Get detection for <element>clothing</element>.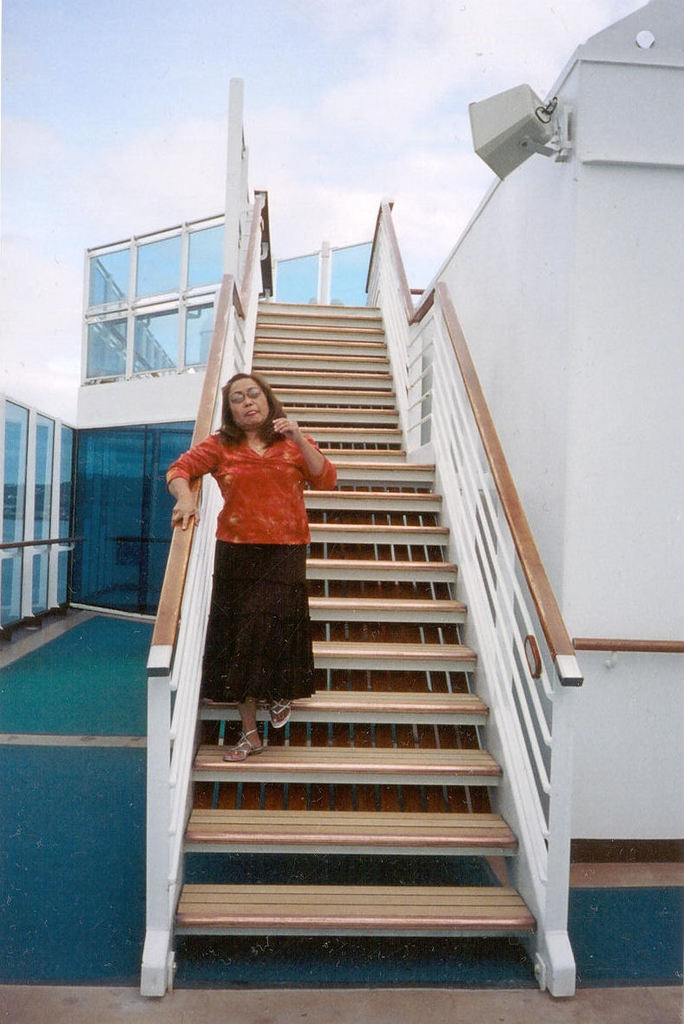
Detection: left=179, top=390, right=329, bottom=718.
